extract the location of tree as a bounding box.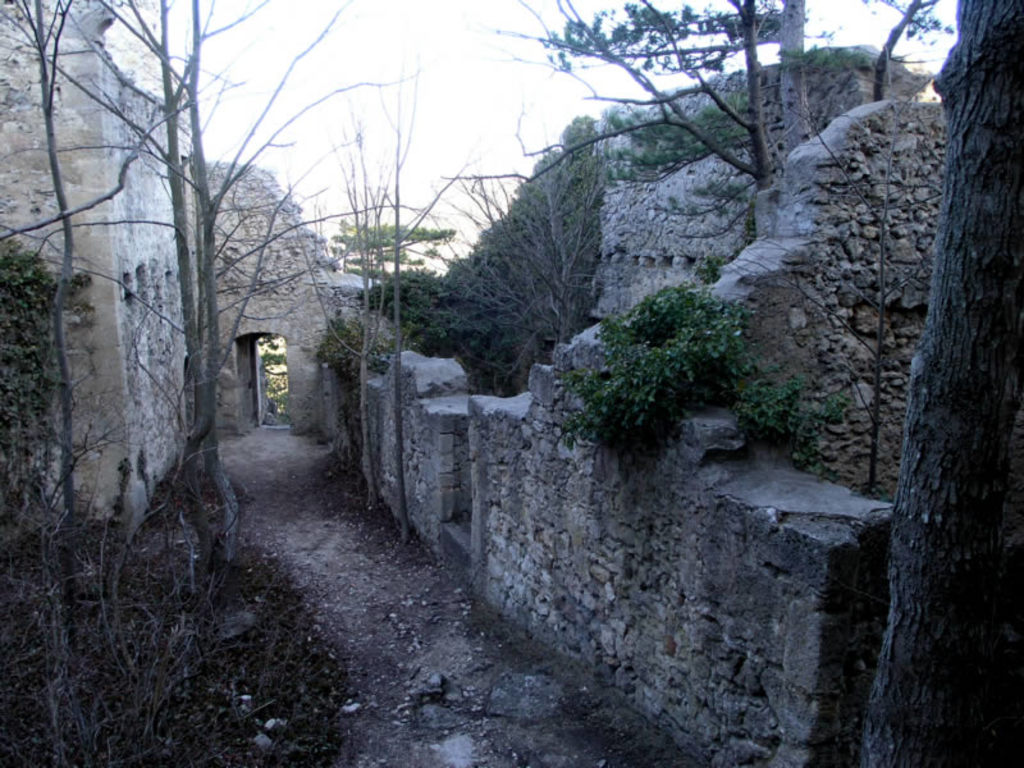
crop(864, 3, 1023, 767).
